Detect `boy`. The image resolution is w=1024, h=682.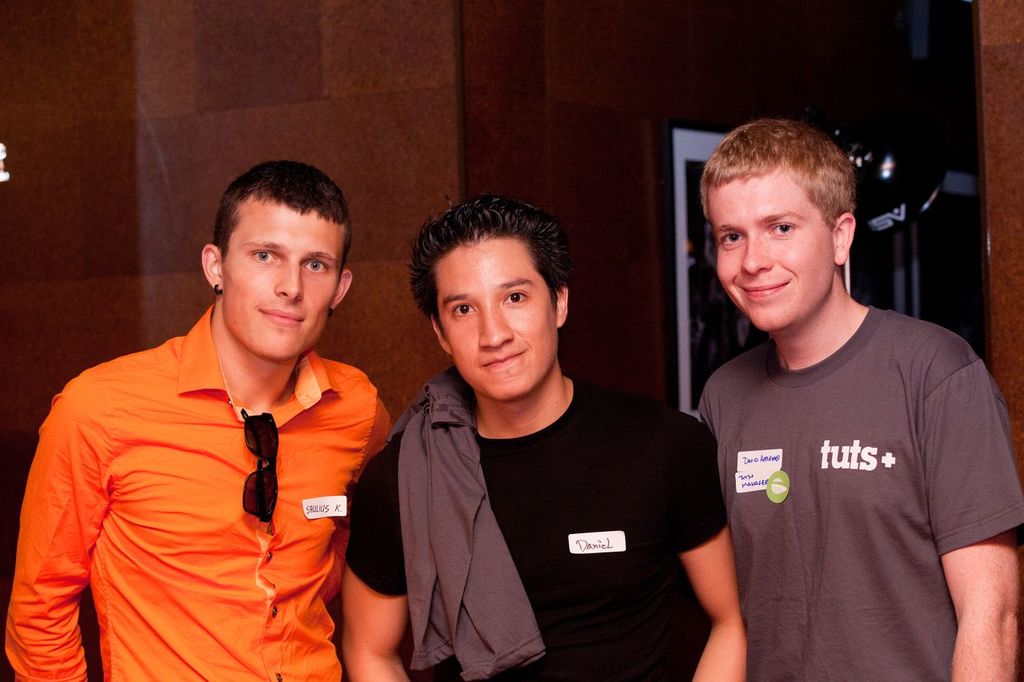
region(1, 159, 415, 681).
